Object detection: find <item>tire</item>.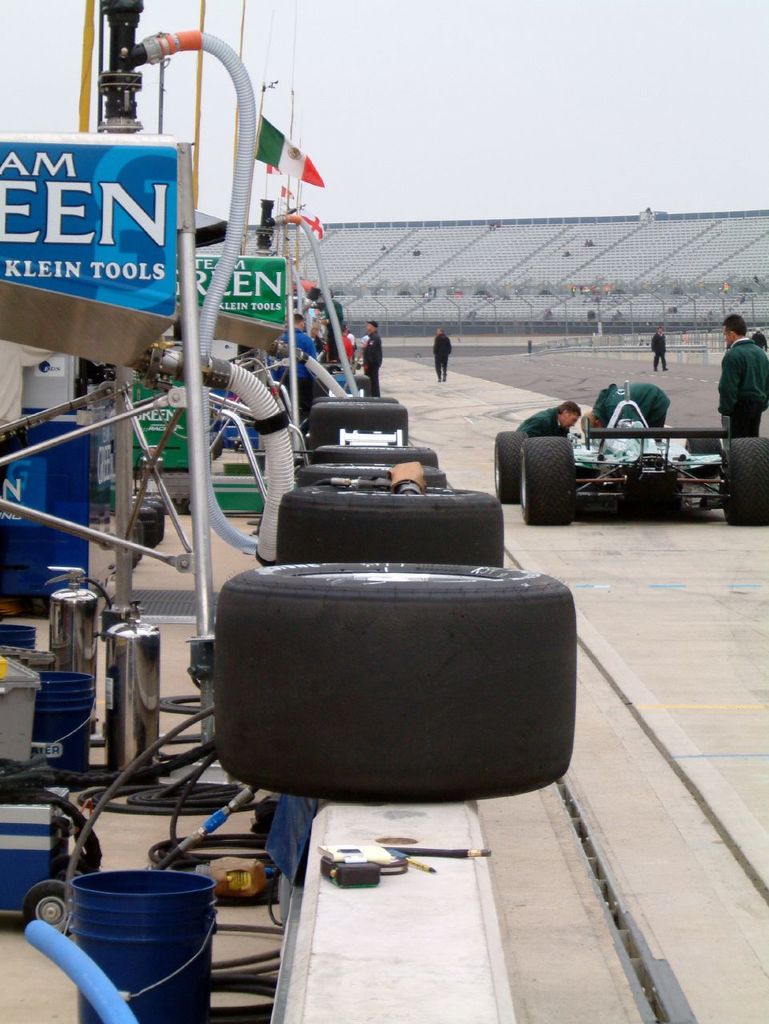
[494,431,526,505].
